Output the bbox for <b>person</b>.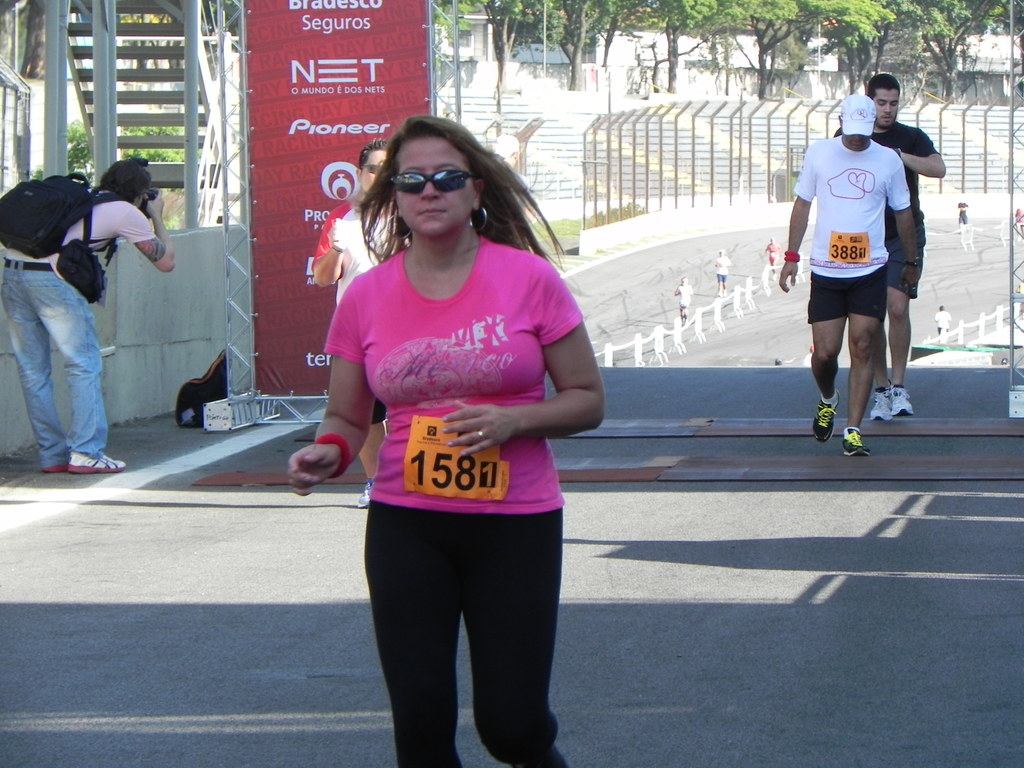
pyautogui.locateOnScreen(826, 61, 945, 436).
